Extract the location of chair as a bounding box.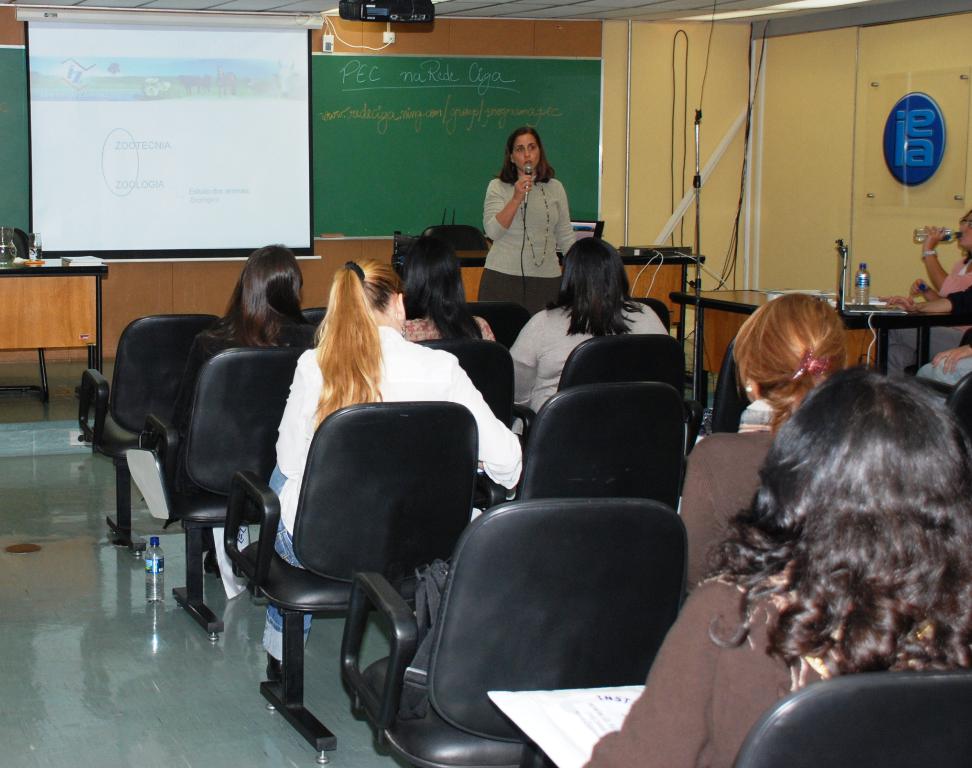
select_region(412, 336, 515, 507).
